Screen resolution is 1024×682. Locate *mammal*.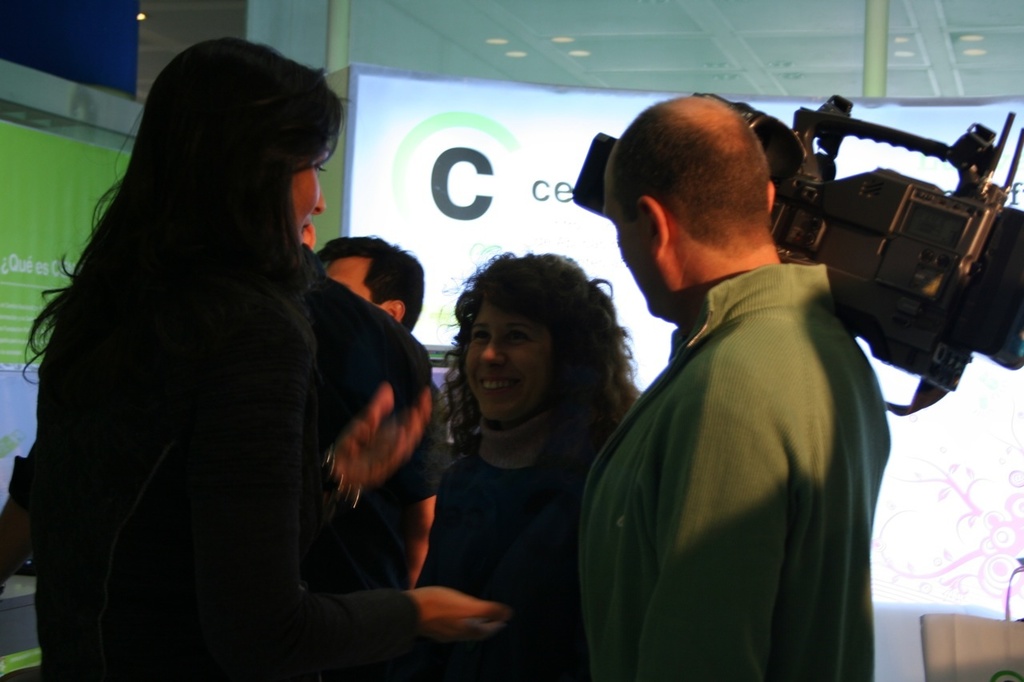
413, 241, 650, 681.
